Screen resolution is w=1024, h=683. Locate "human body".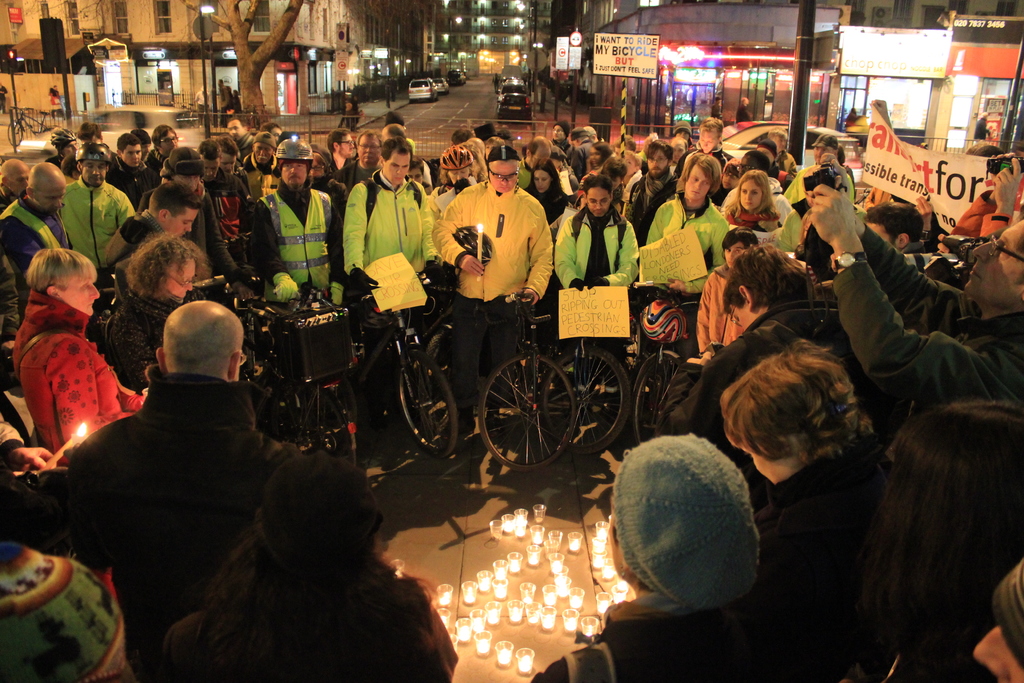
{"x1": 1, "y1": 539, "x2": 137, "y2": 682}.
